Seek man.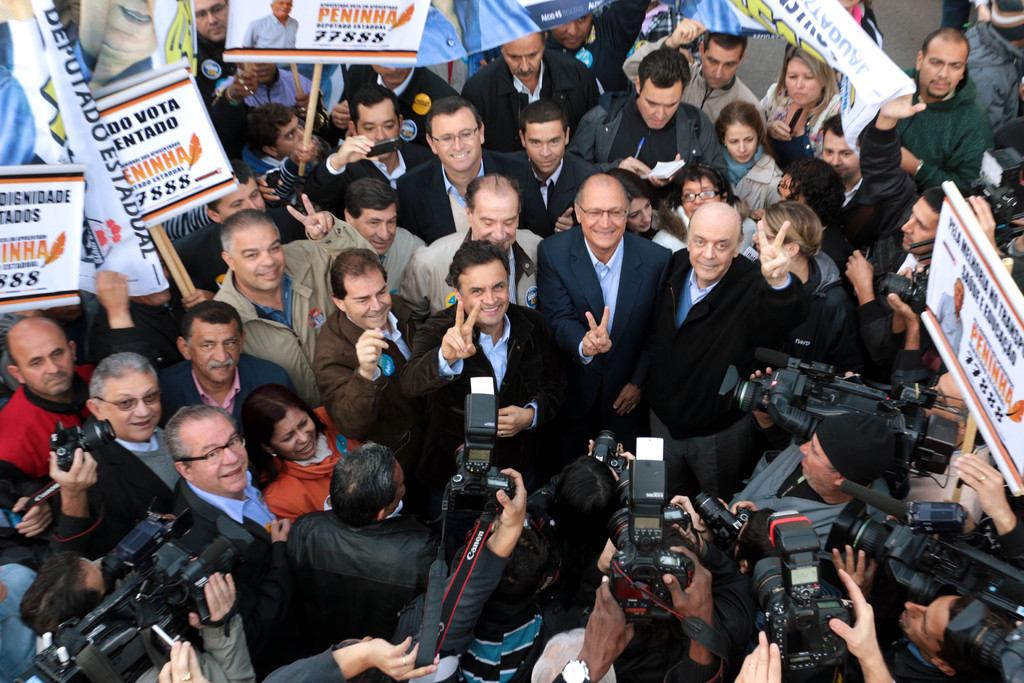
crop(308, 248, 419, 434).
